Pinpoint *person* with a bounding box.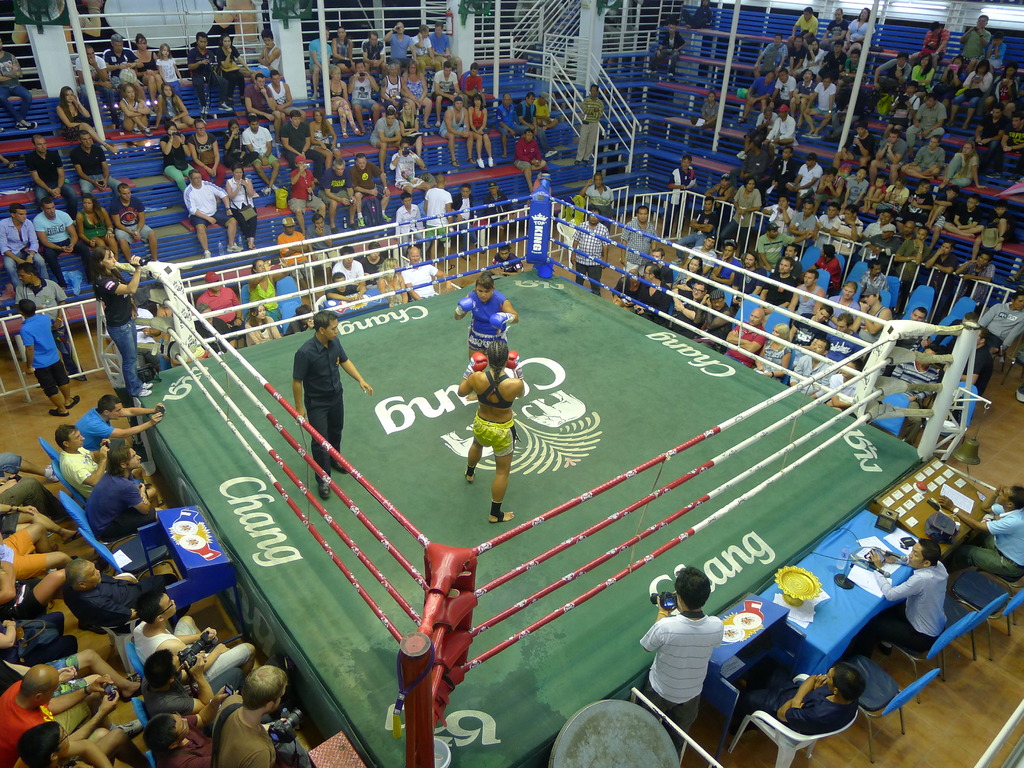
locate(664, 157, 706, 216).
